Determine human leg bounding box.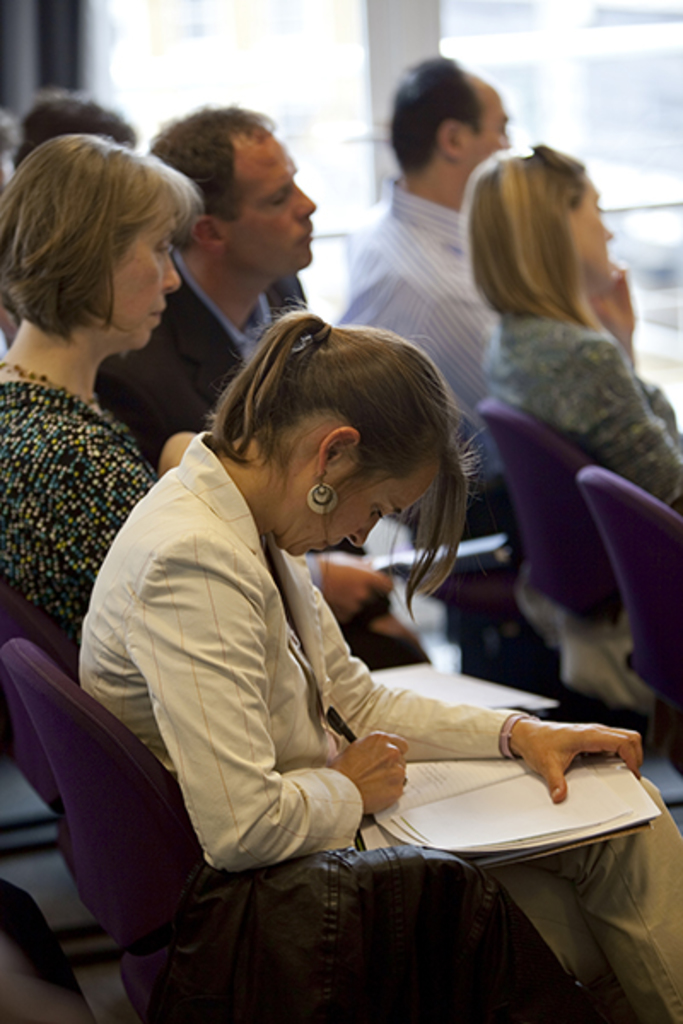
Determined: (x1=541, y1=771, x2=681, y2=1022).
